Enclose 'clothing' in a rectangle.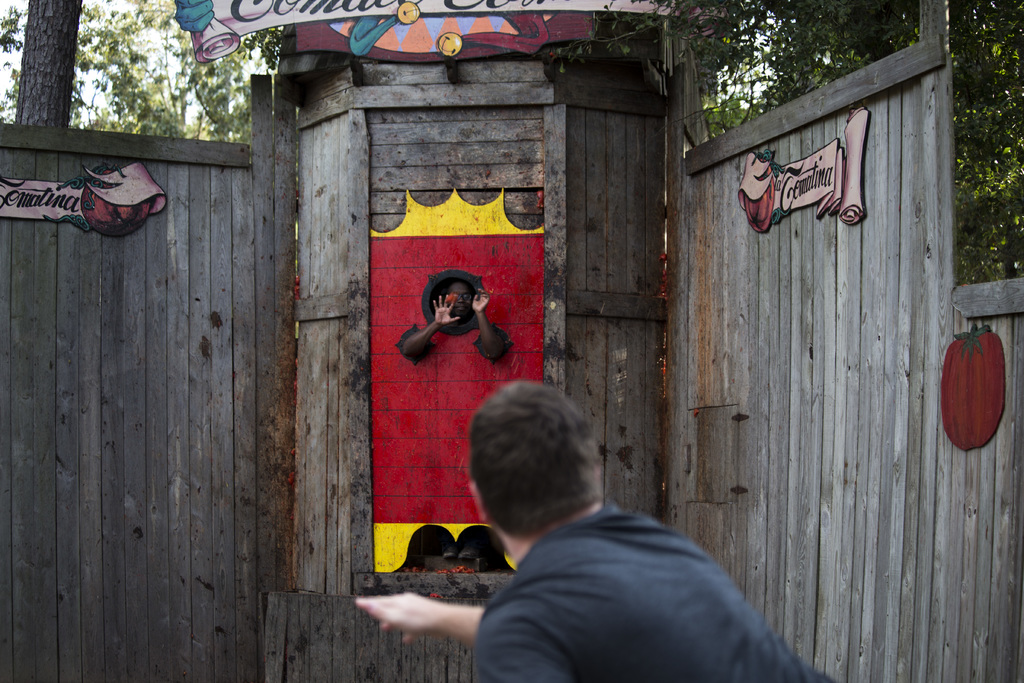
bbox=[470, 498, 833, 682].
